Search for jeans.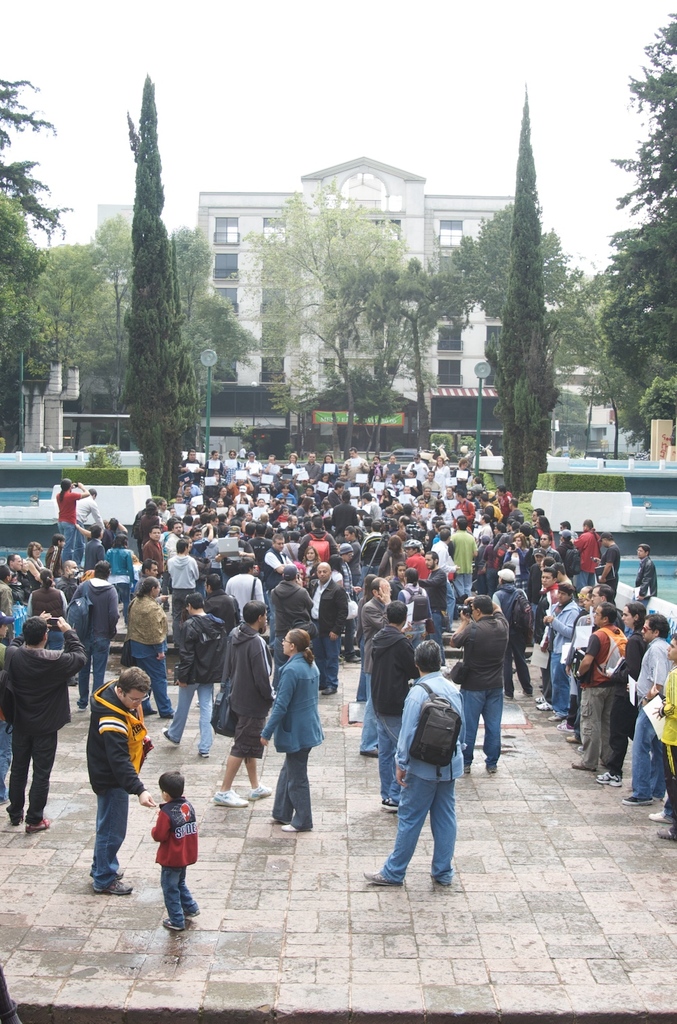
Found at box=[607, 694, 631, 772].
